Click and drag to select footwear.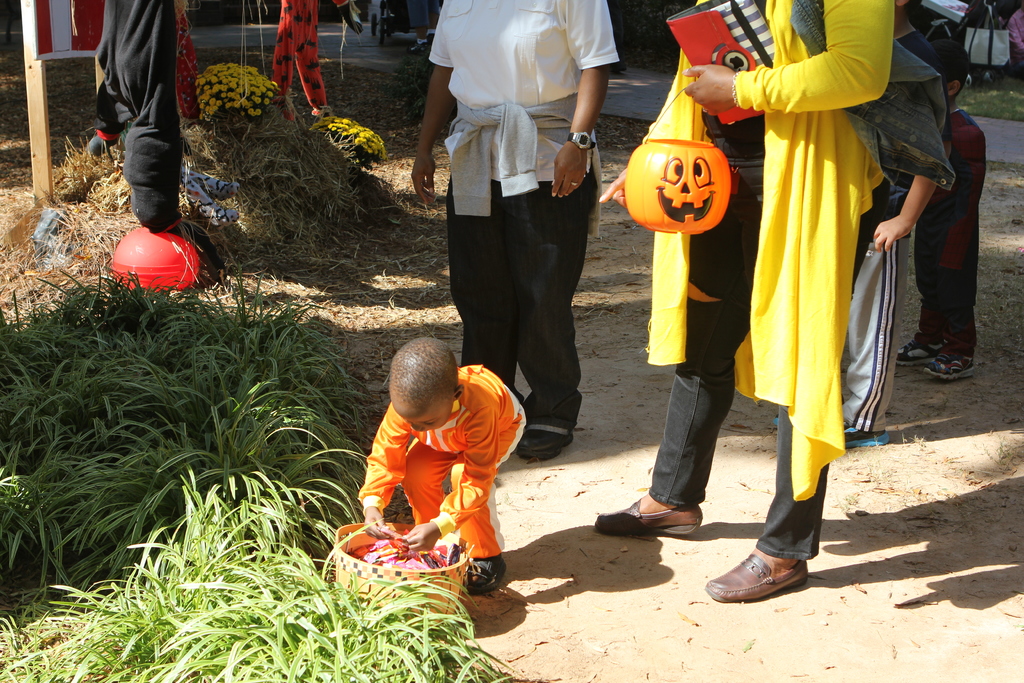
Selection: BBox(519, 412, 576, 462).
